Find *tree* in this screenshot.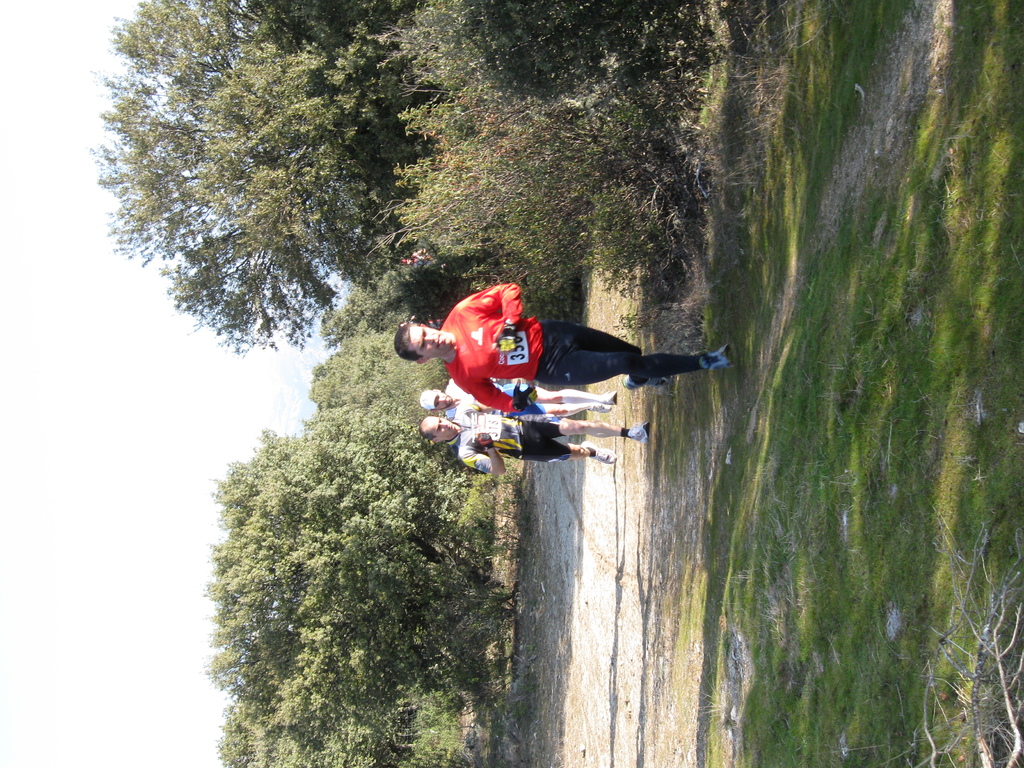
The bounding box for *tree* is BBox(370, 0, 742, 301).
